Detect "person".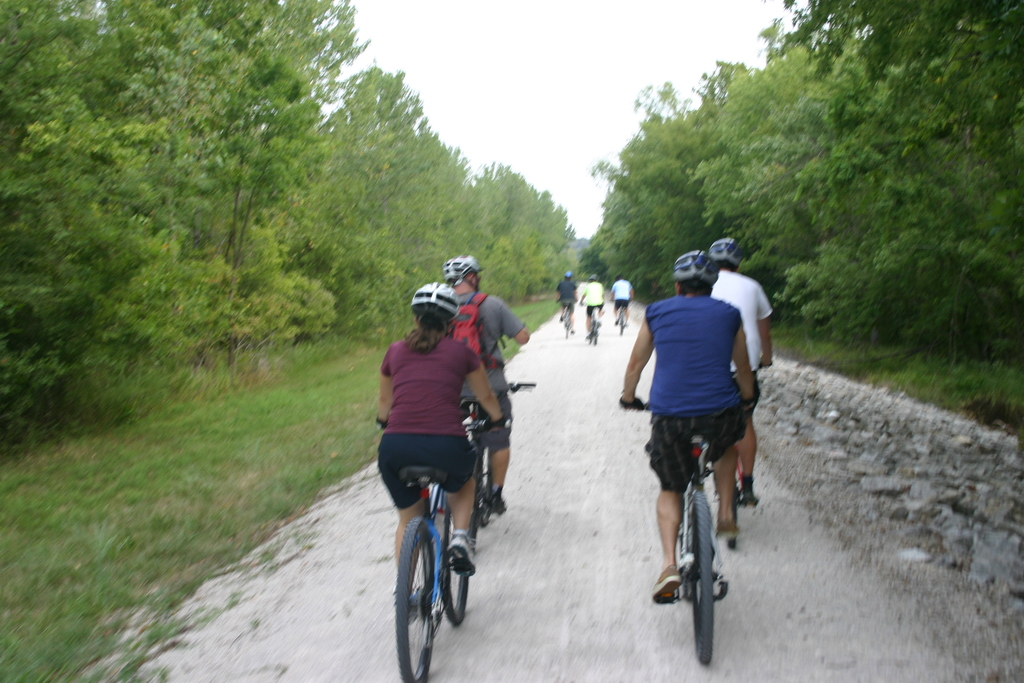
Detected at [708,236,776,508].
